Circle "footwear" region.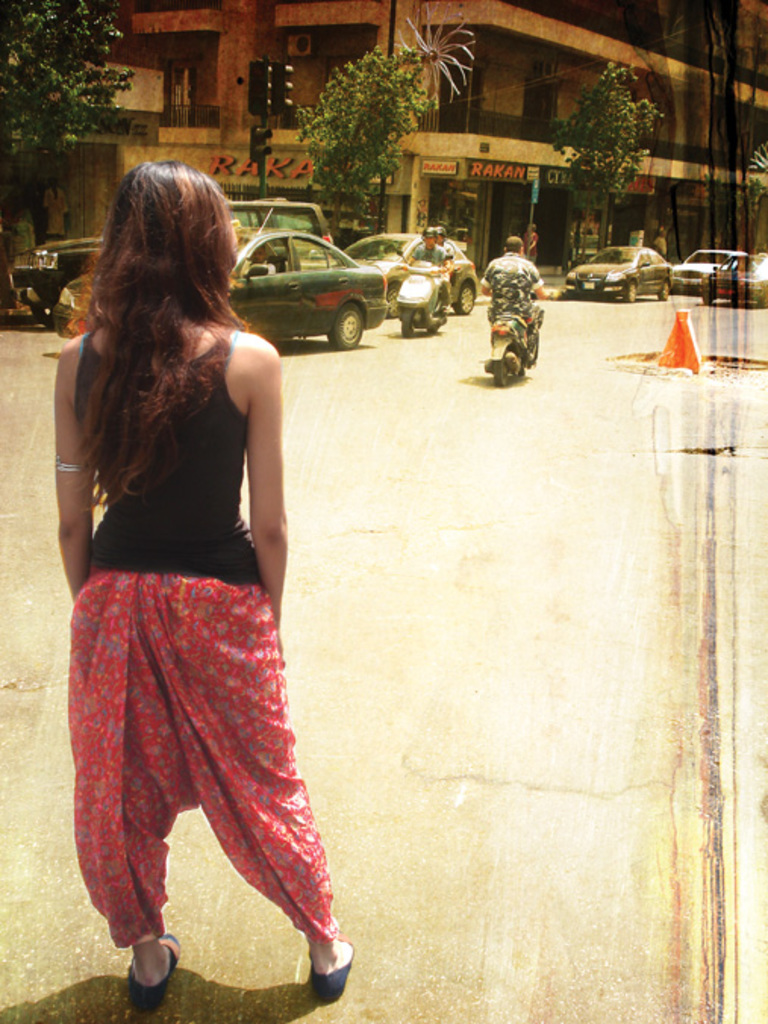
Region: <bbox>311, 929, 361, 1004</bbox>.
